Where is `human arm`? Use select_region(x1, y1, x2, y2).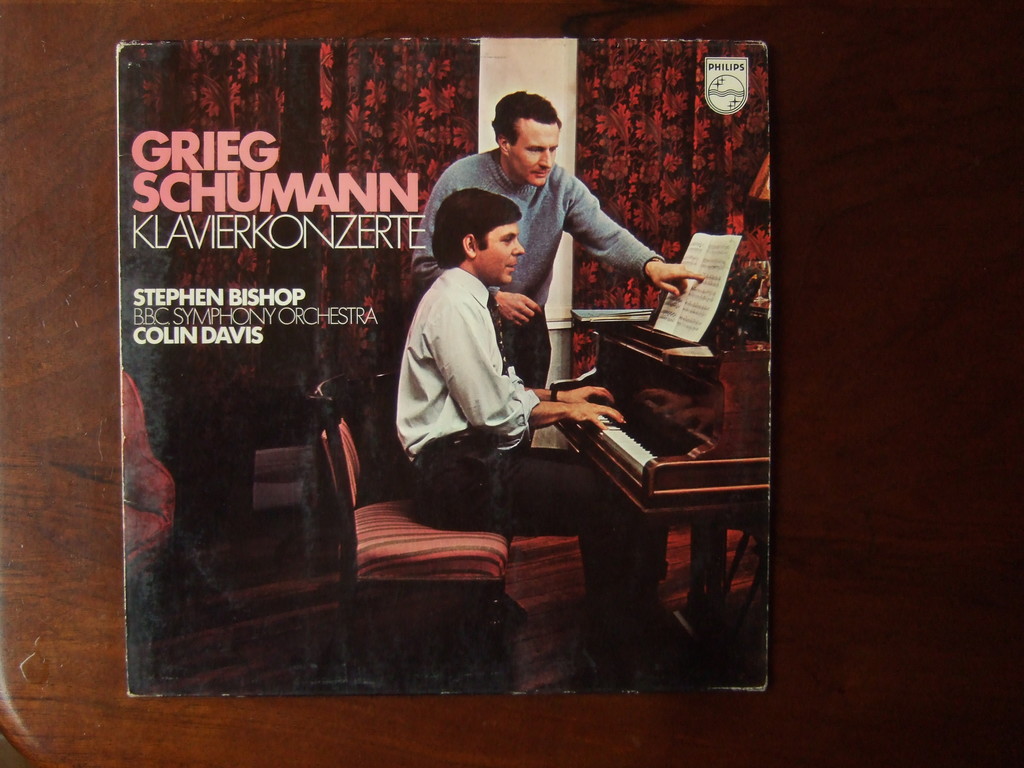
select_region(453, 290, 624, 430).
